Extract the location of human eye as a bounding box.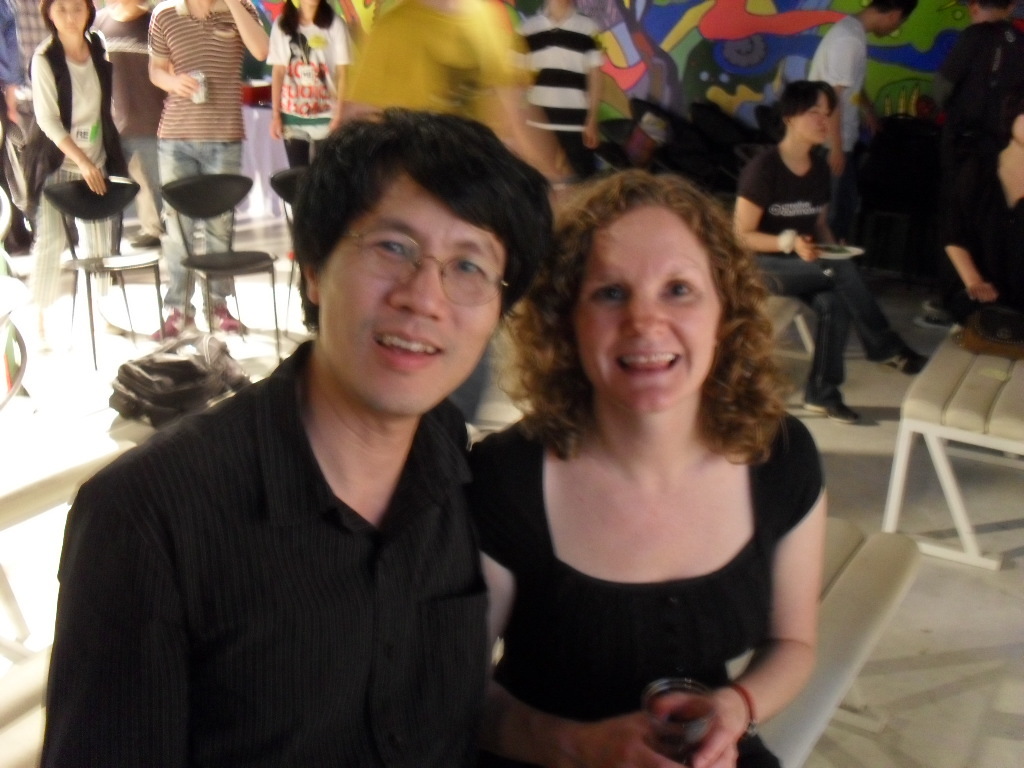
825/114/832/122.
